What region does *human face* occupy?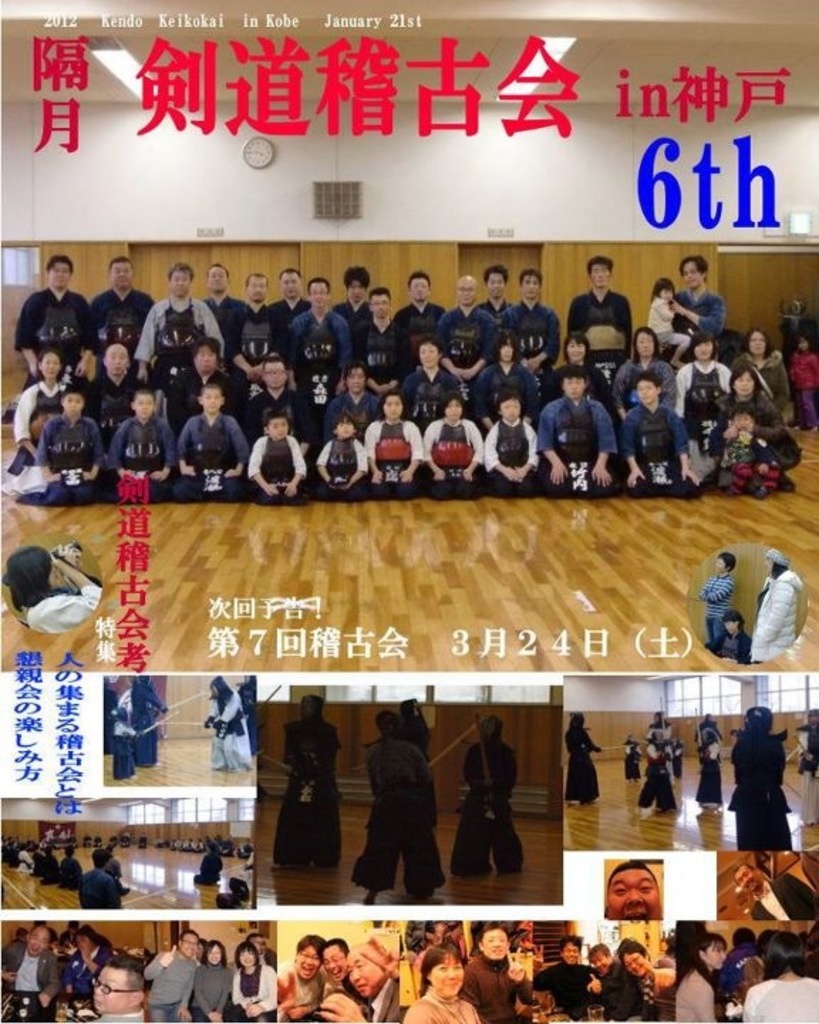
27,919,50,956.
